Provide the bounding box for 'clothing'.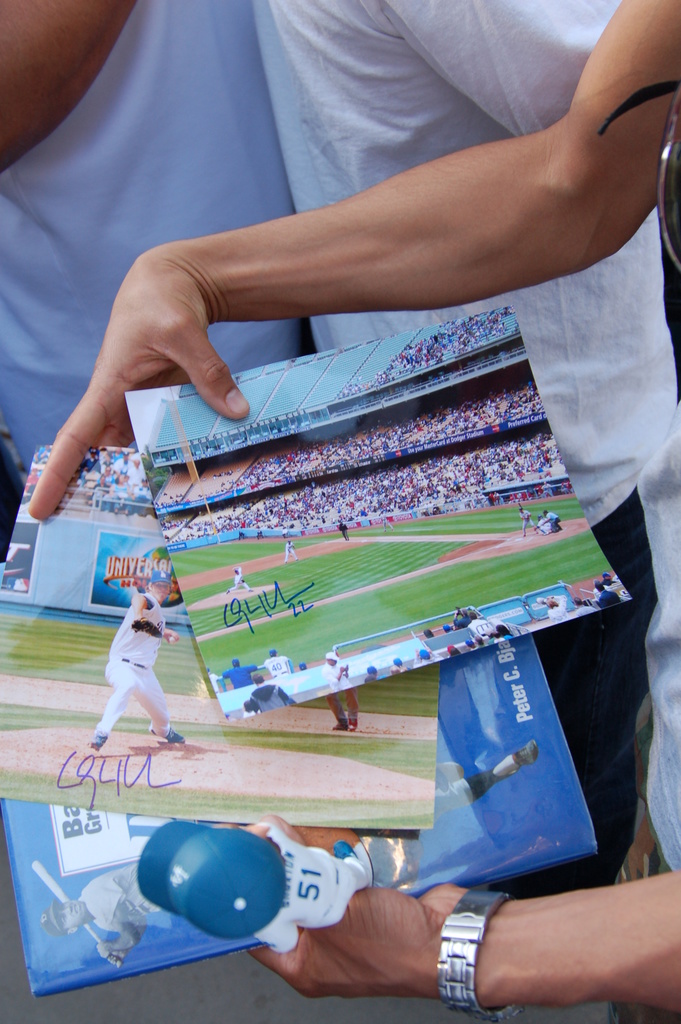
<box>470,634,515,650</box>.
